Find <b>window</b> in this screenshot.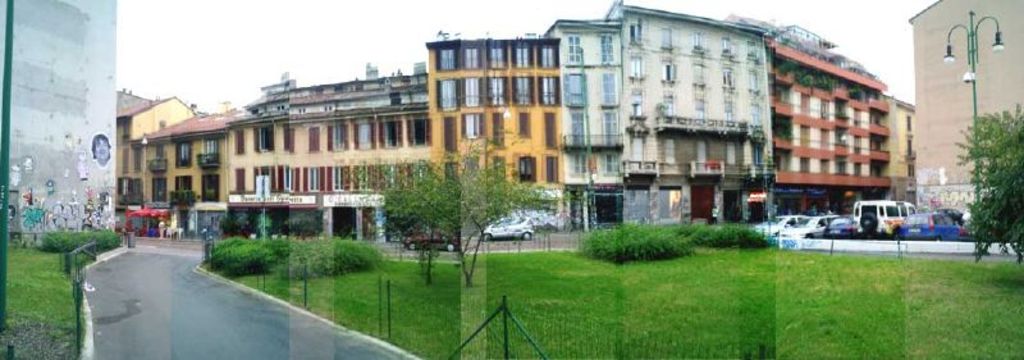
The bounding box for <b>window</b> is rect(485, 68, 508, 109).
